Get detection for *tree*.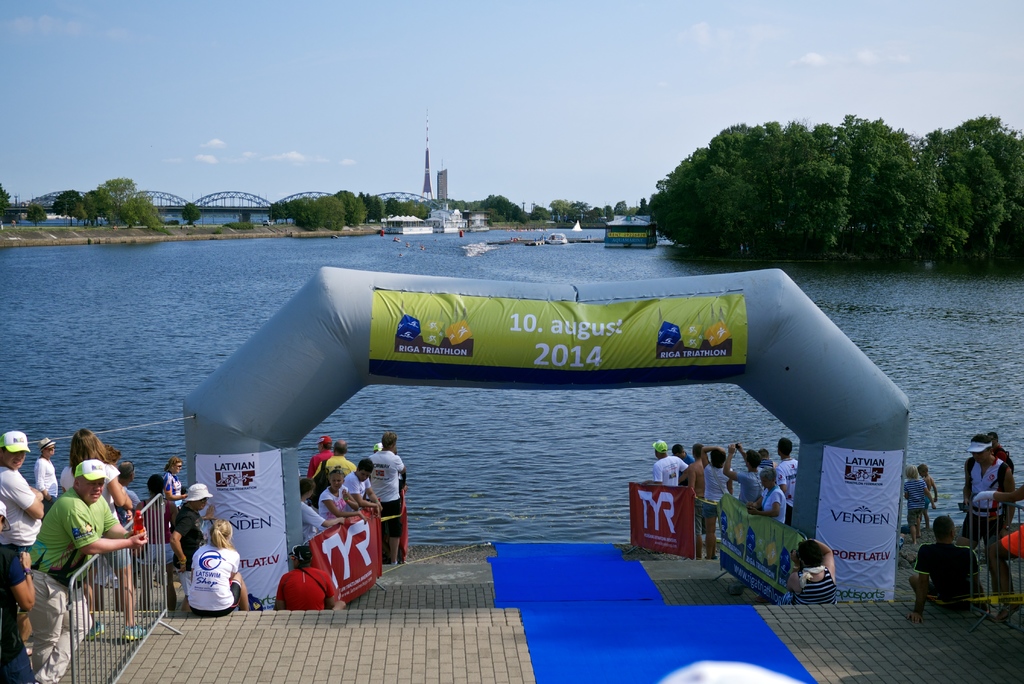
Detection: (182, 202, 200, 229).
